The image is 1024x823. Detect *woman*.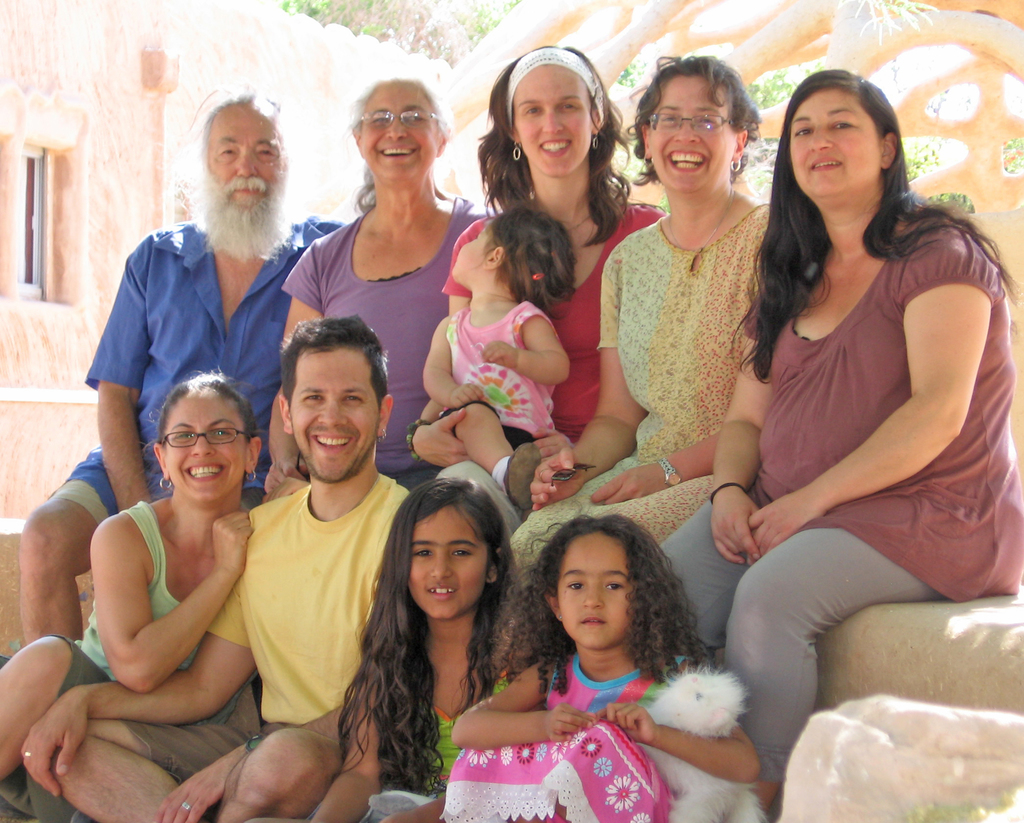
Detection: region(277, 81, 497, 485).
